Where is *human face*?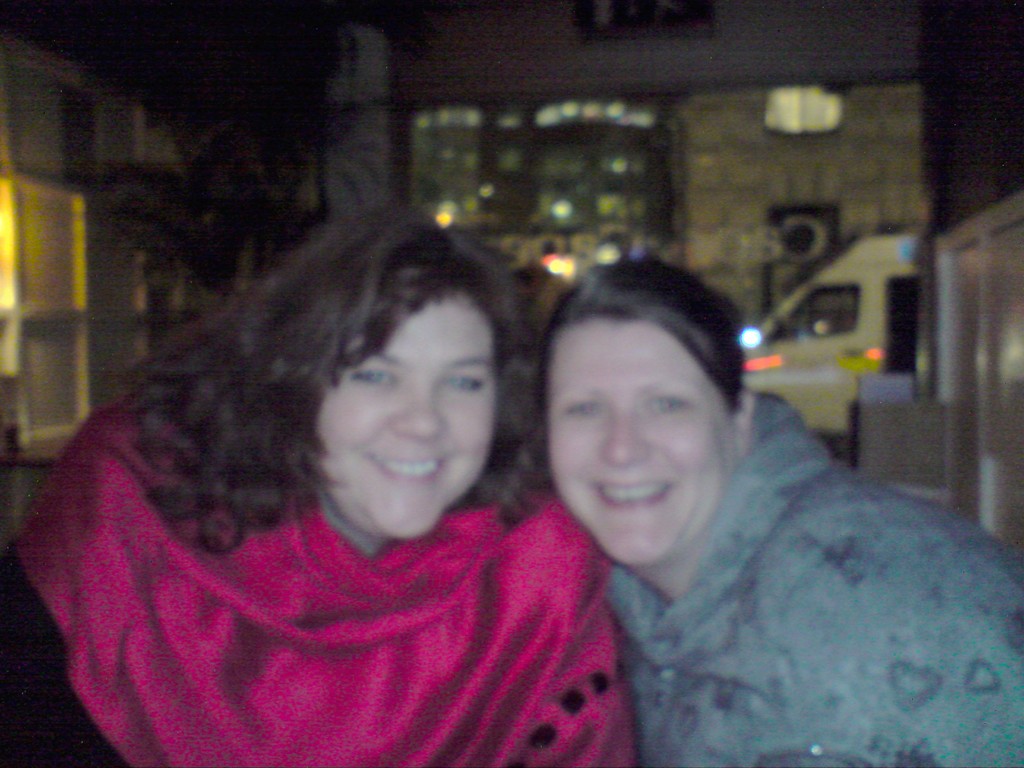
<region>318, 299, 495, 536</region>.
